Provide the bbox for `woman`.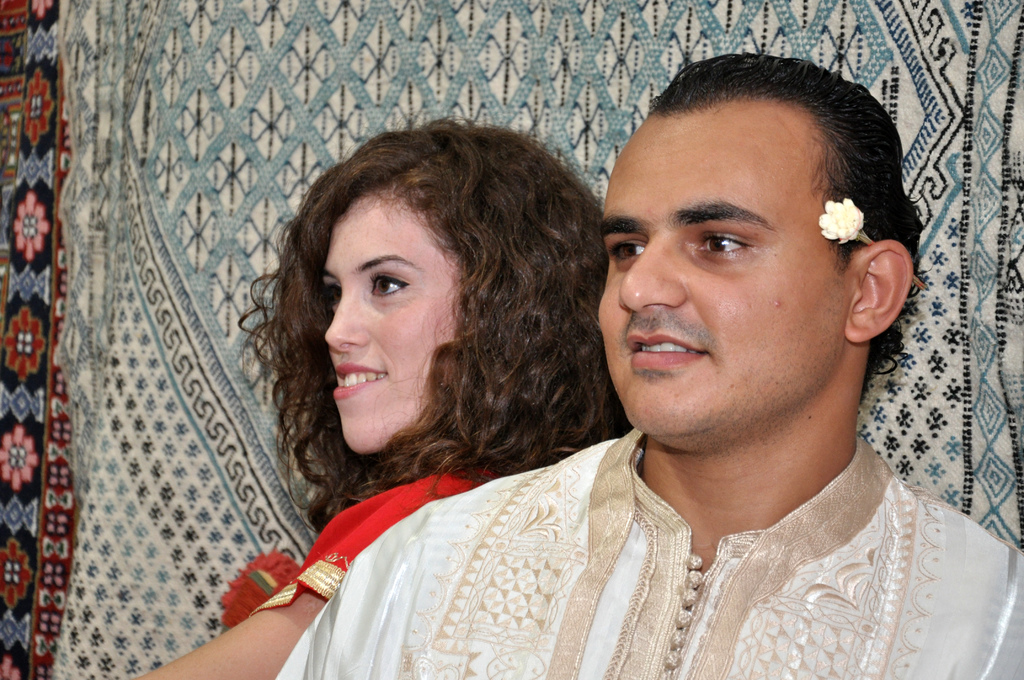
{"left": 129, "top": 118, "right": 600, "bottom": 679}.
